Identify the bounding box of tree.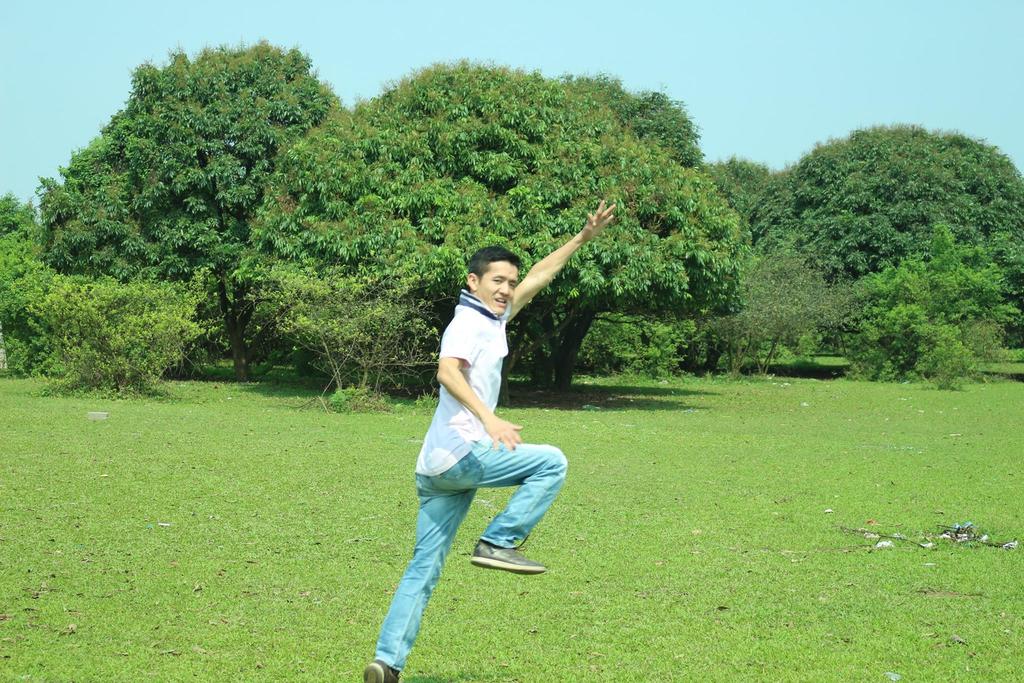
bbox=[0, 173, 212, 404].
